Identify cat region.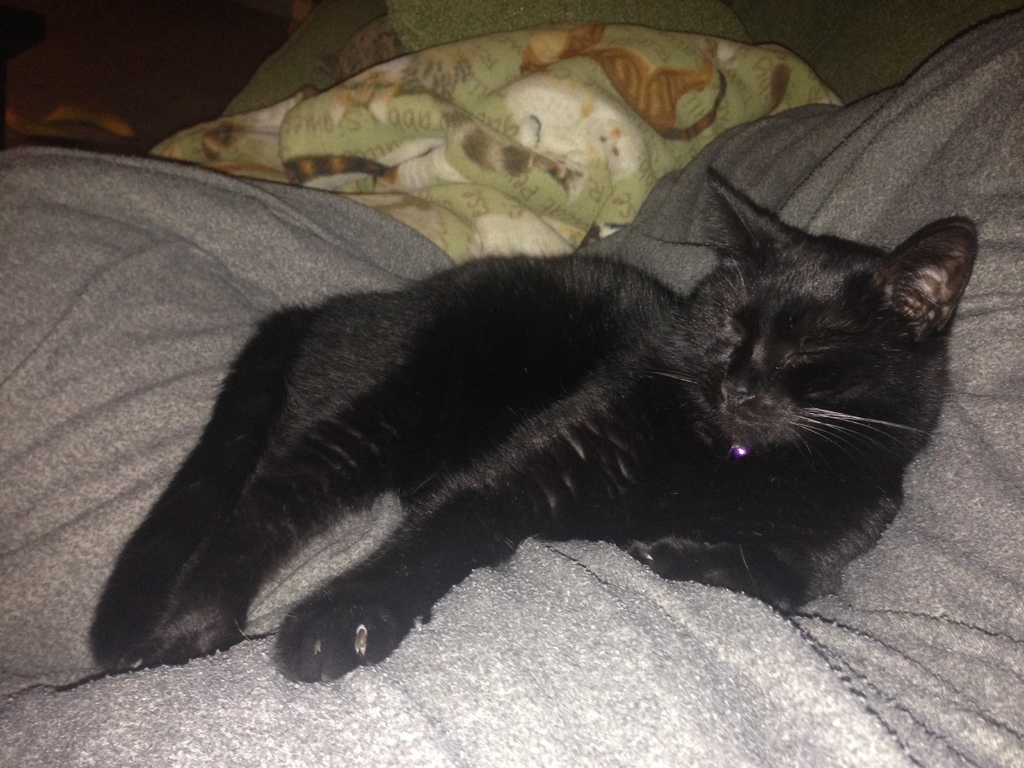
Region: {"x1": 83, "y1": 165, "x2": 980, "y2": 691}.
